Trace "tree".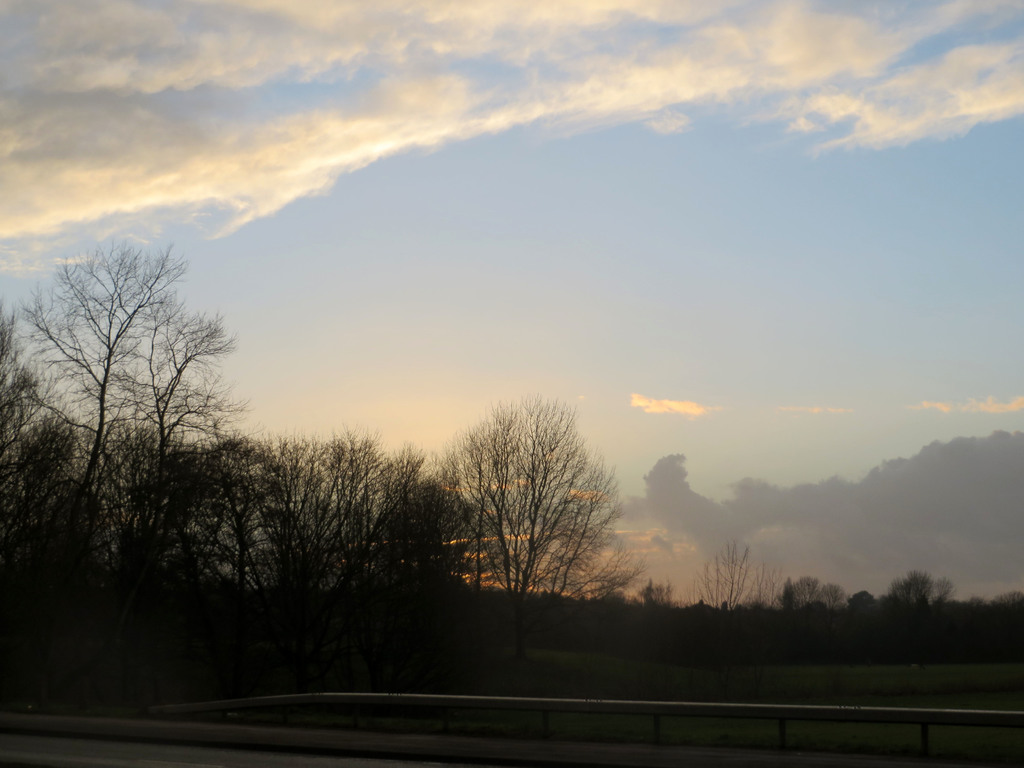
Traced to pyautogui.locateOnScreen(700, 536, 794, 621).
